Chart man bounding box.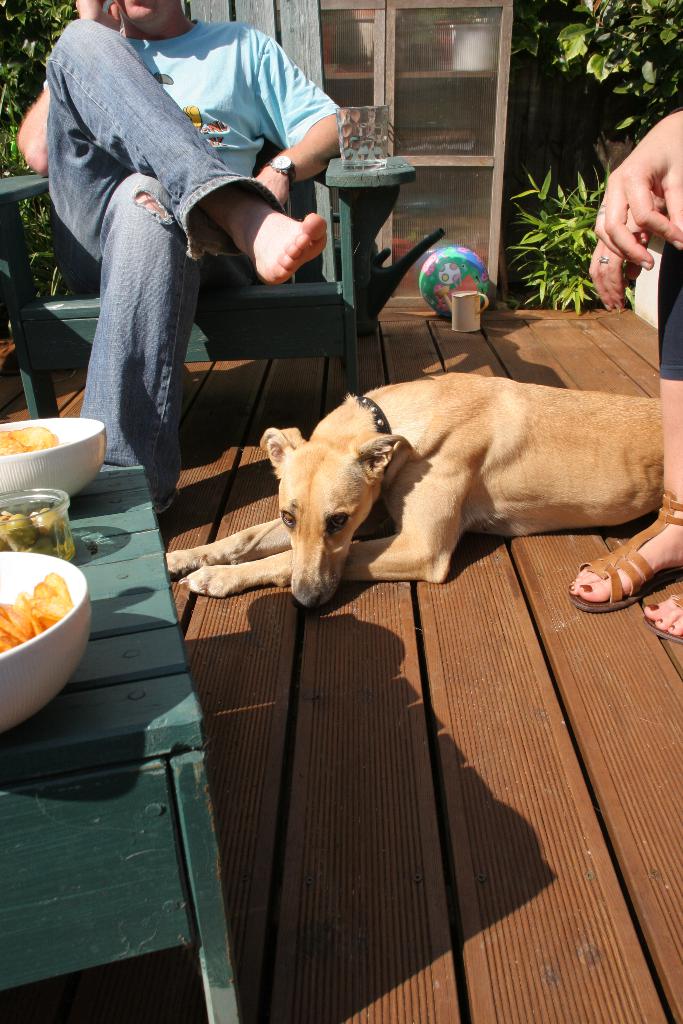
Charted: 13:0:349:515.
